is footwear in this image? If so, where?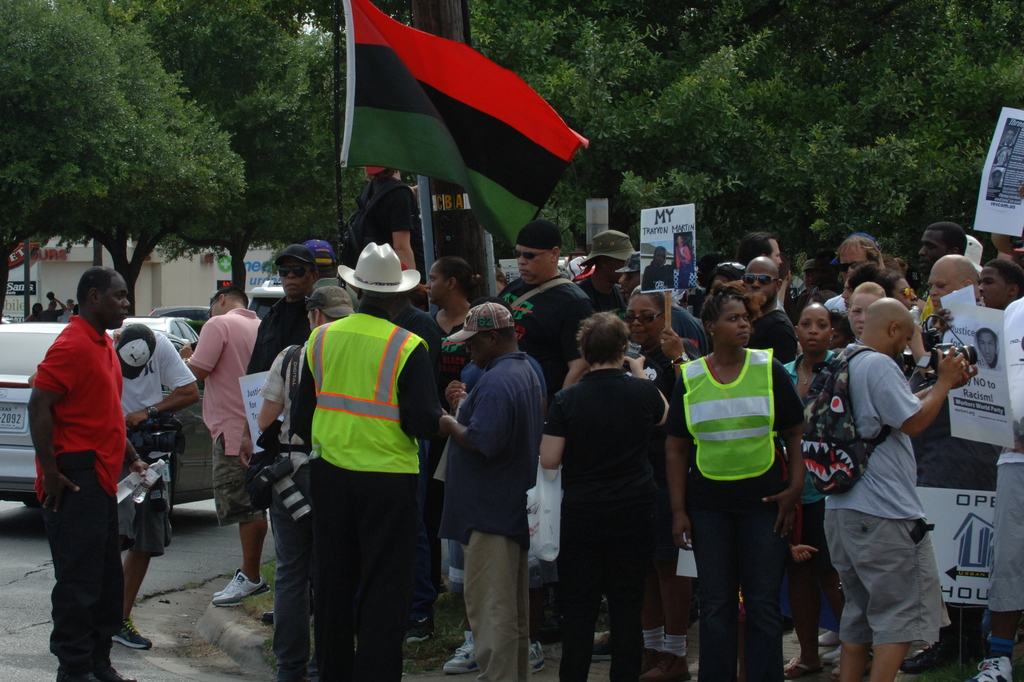
Yes, at BBox(445, 591, 467, 601).
